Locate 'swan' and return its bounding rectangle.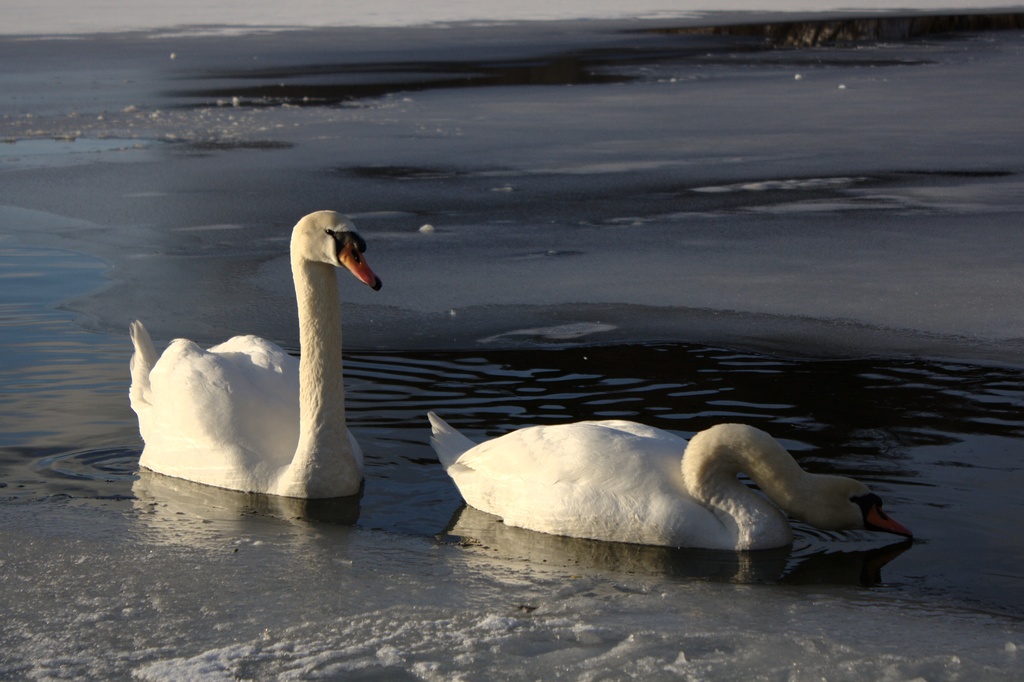
[429, 410, 915, 551].
